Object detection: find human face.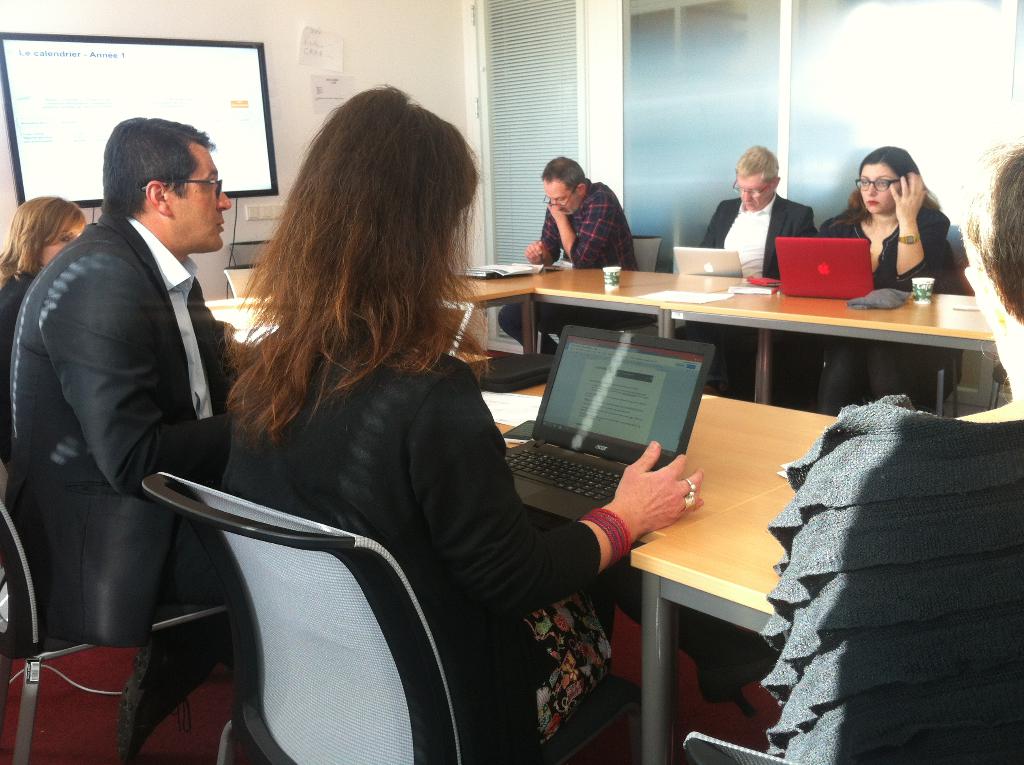
BBox(40, 214, 86, 262).
